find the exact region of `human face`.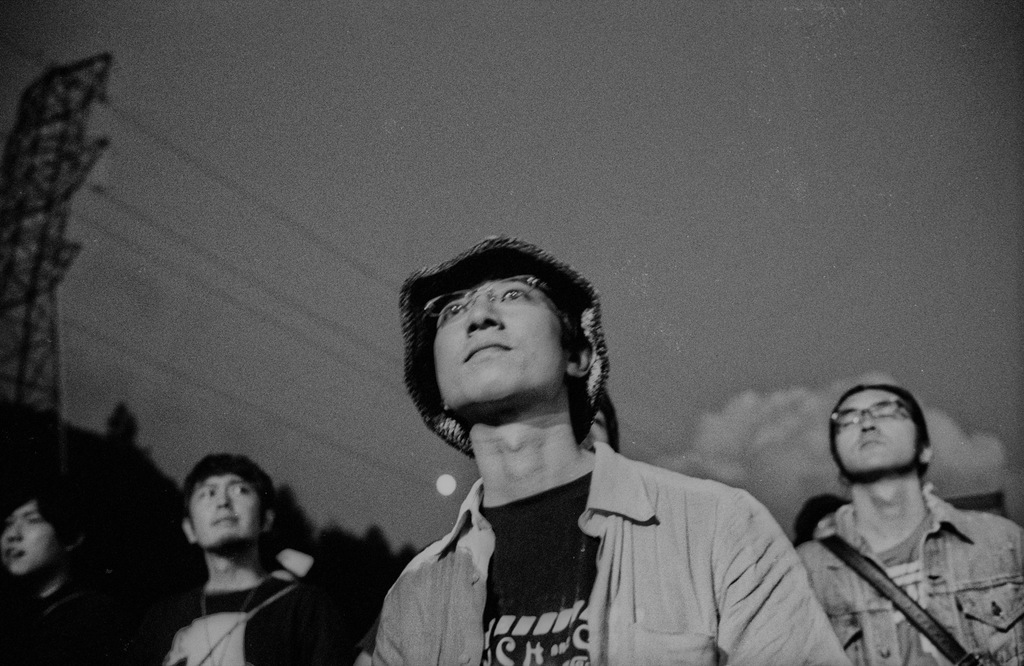
Exact region: [186, 475, 263, 558].
